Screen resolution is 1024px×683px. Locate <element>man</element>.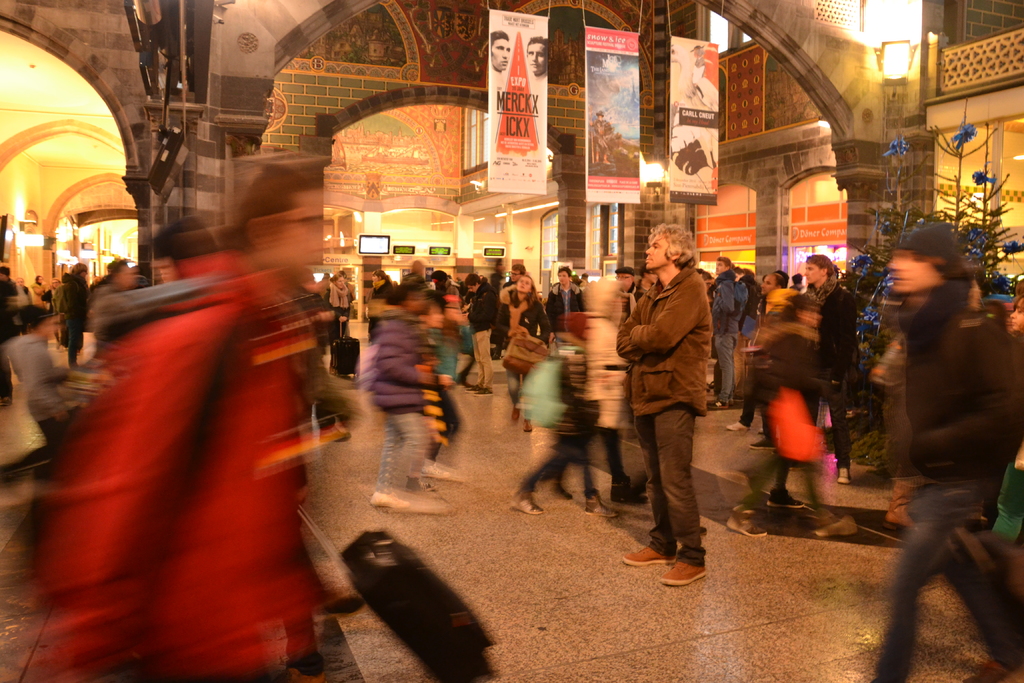
left=703, top=255, right=742, bottom=409.
